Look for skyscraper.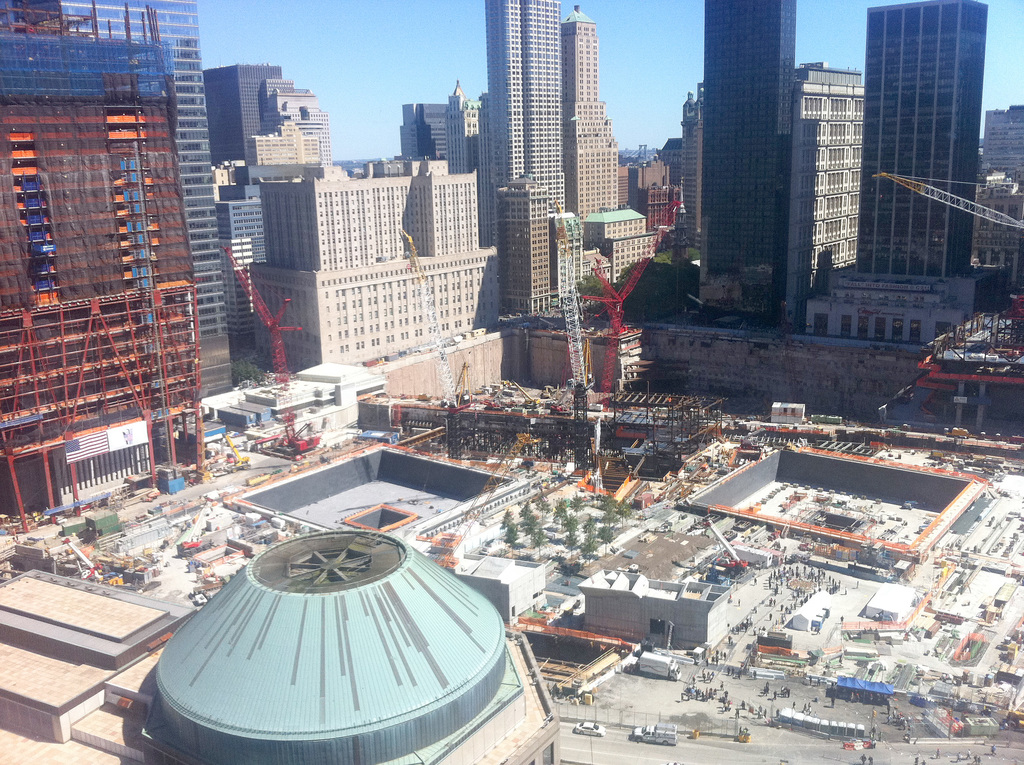
Found: (left=557, top=6, right=623, bottom=228).
